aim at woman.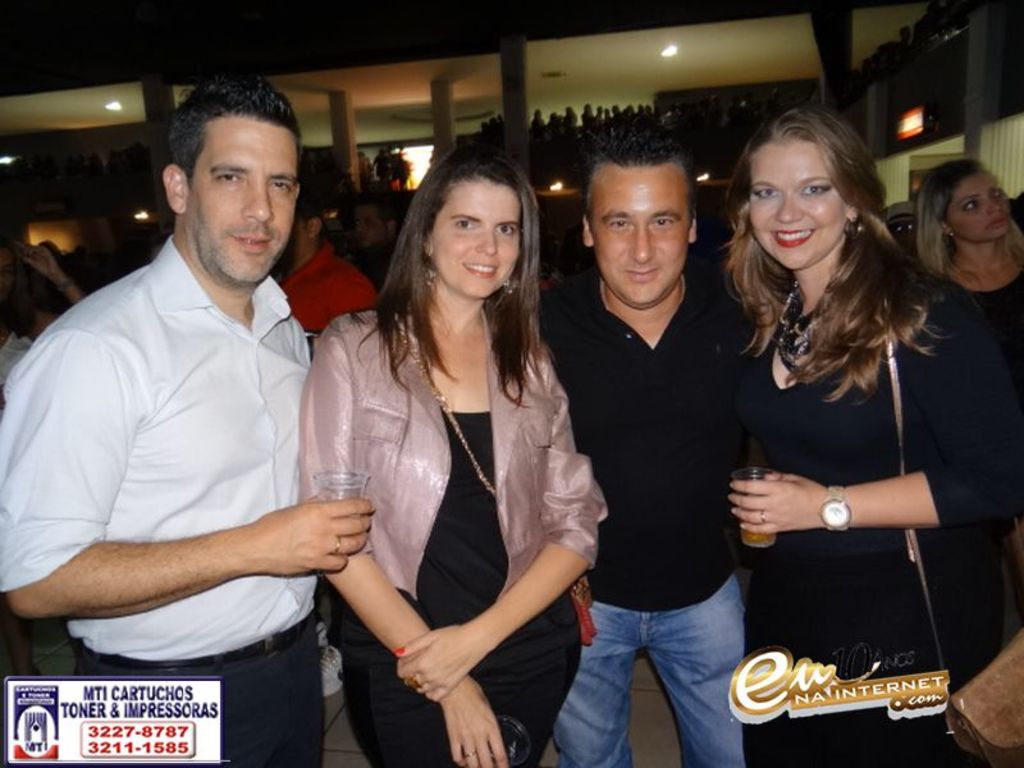
Aimed at x1=914 y1=157 x2=1023 y2=347.
